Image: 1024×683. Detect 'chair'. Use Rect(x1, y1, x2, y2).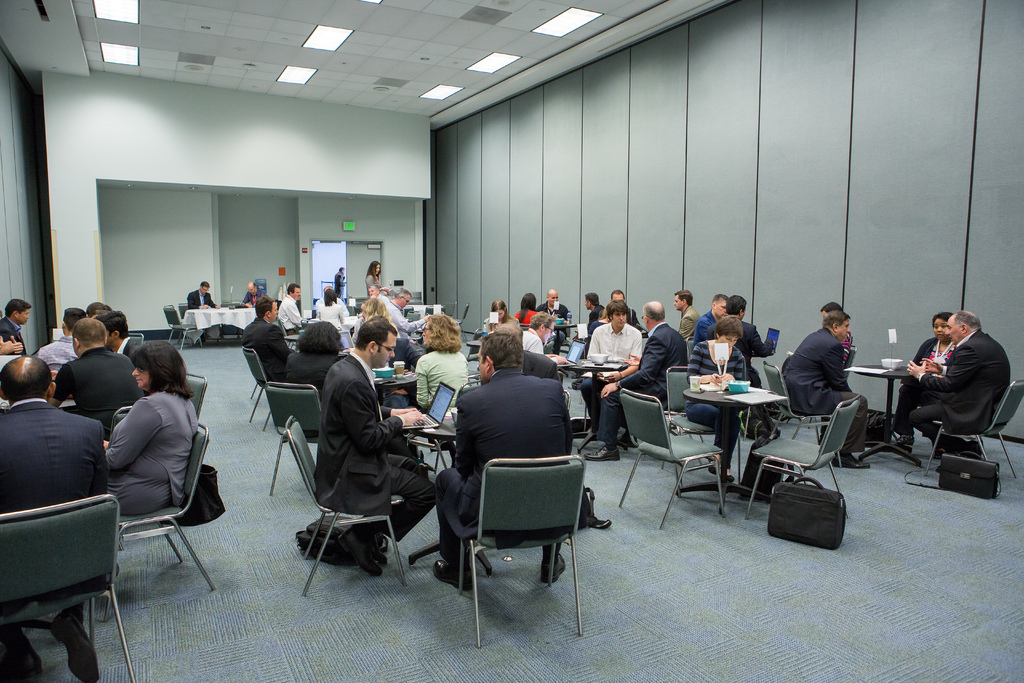
Rect(110, 423, 214, 589).
